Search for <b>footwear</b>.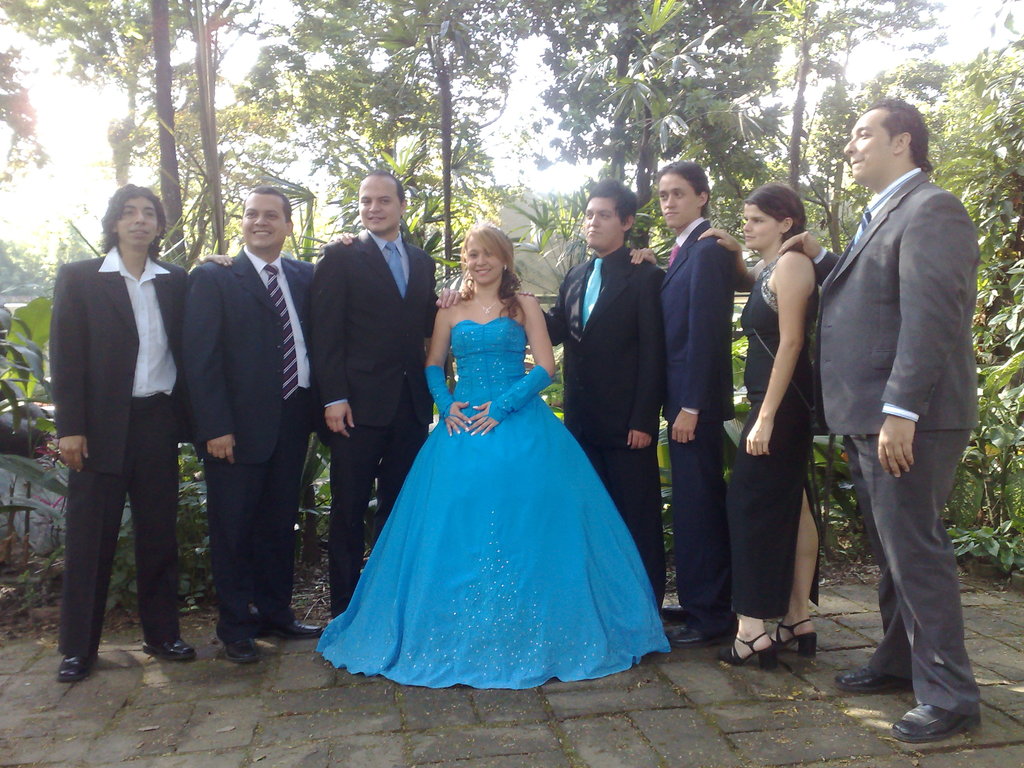
Found at {"x1": 136, "y1": 629, "x2": 200, "y2": 665}.
